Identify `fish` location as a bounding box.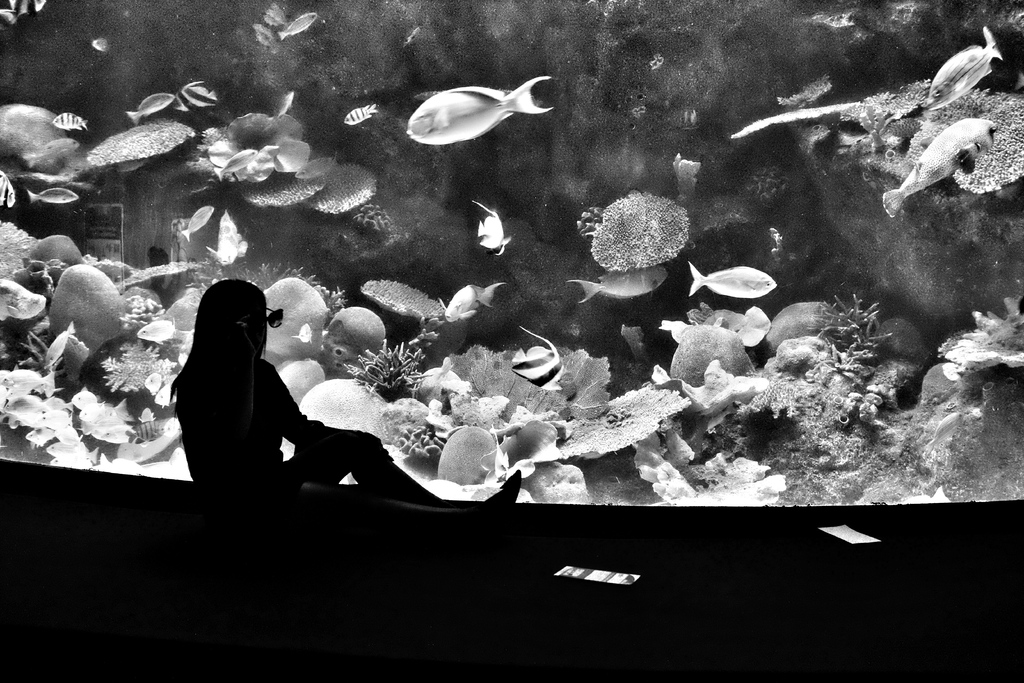
select_region(156, 382, 184, 411).
